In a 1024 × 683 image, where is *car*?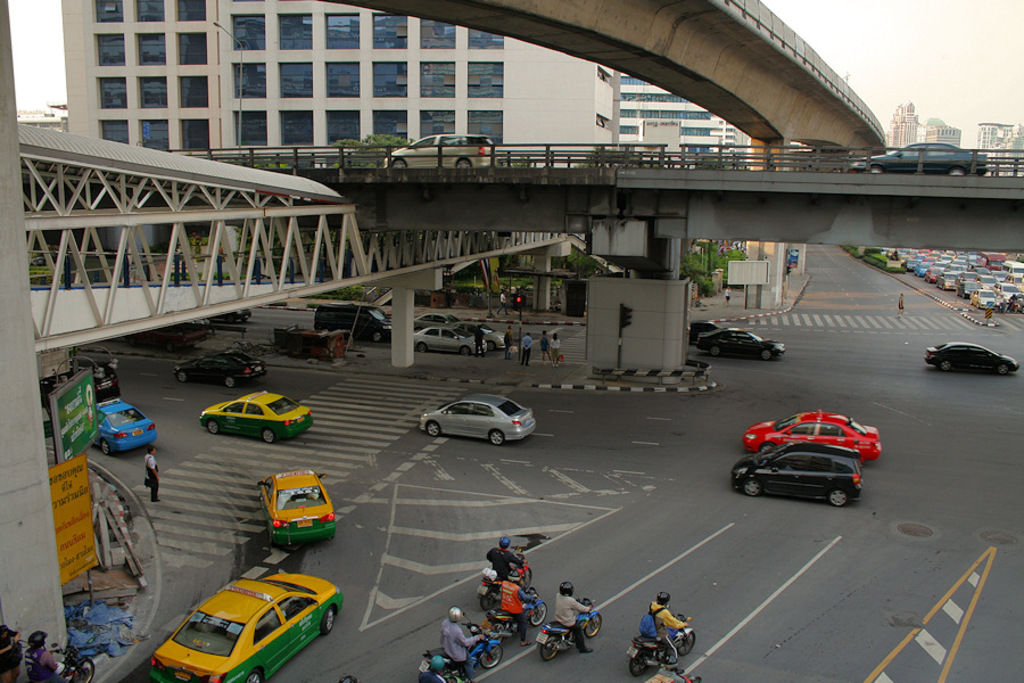
l=256, t=471, r=335, b=543.
